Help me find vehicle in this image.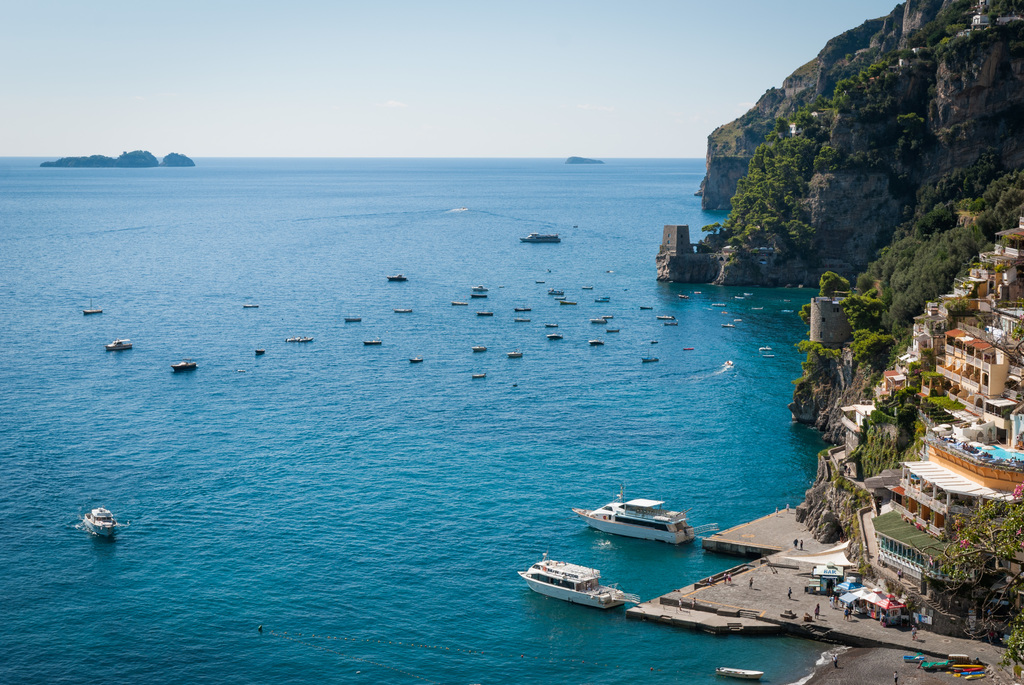
Found it: Rect(175, 362, 194, 371).
